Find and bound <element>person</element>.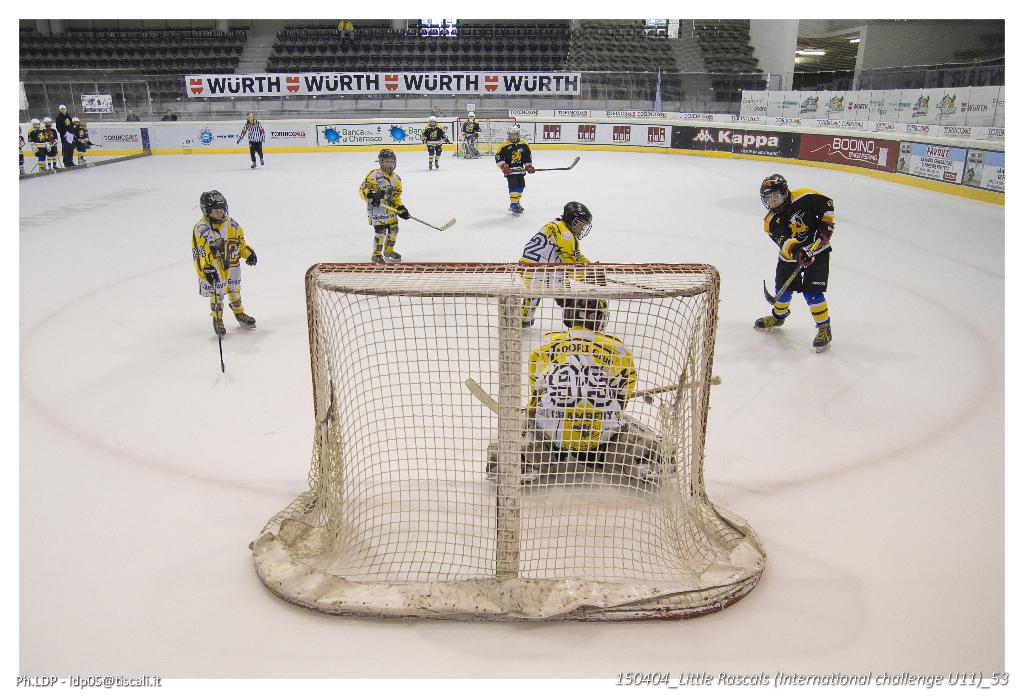
Bound: 524:199:620:323.
